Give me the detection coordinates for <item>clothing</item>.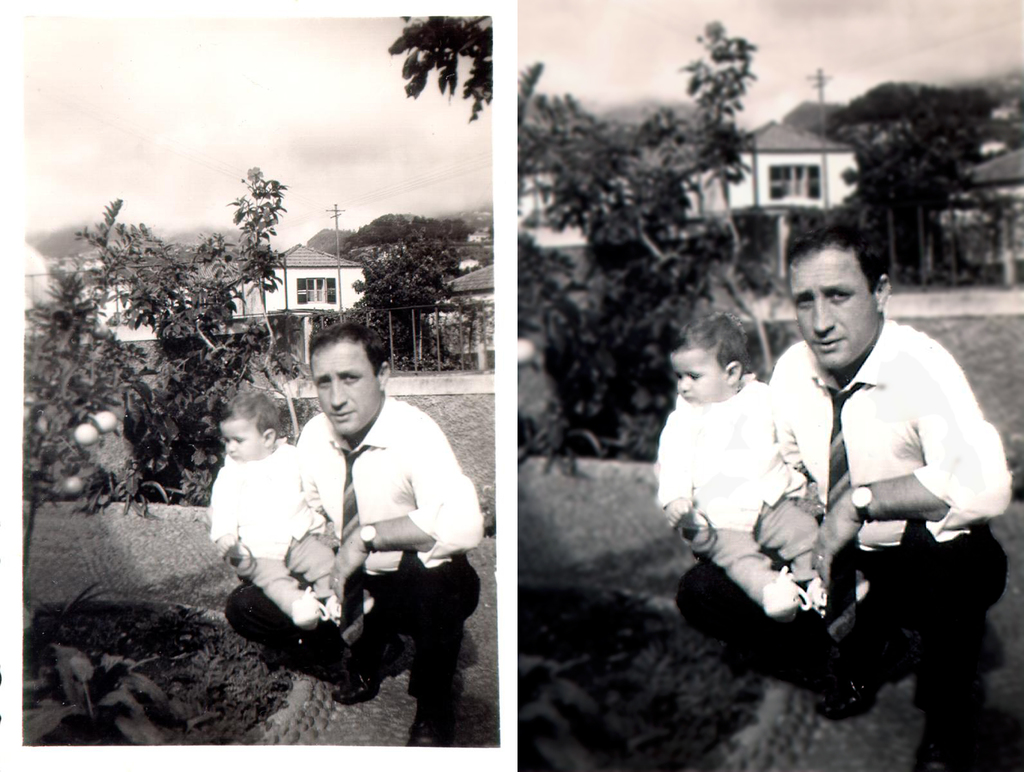
bbox=(655, 373, 863, 617).
